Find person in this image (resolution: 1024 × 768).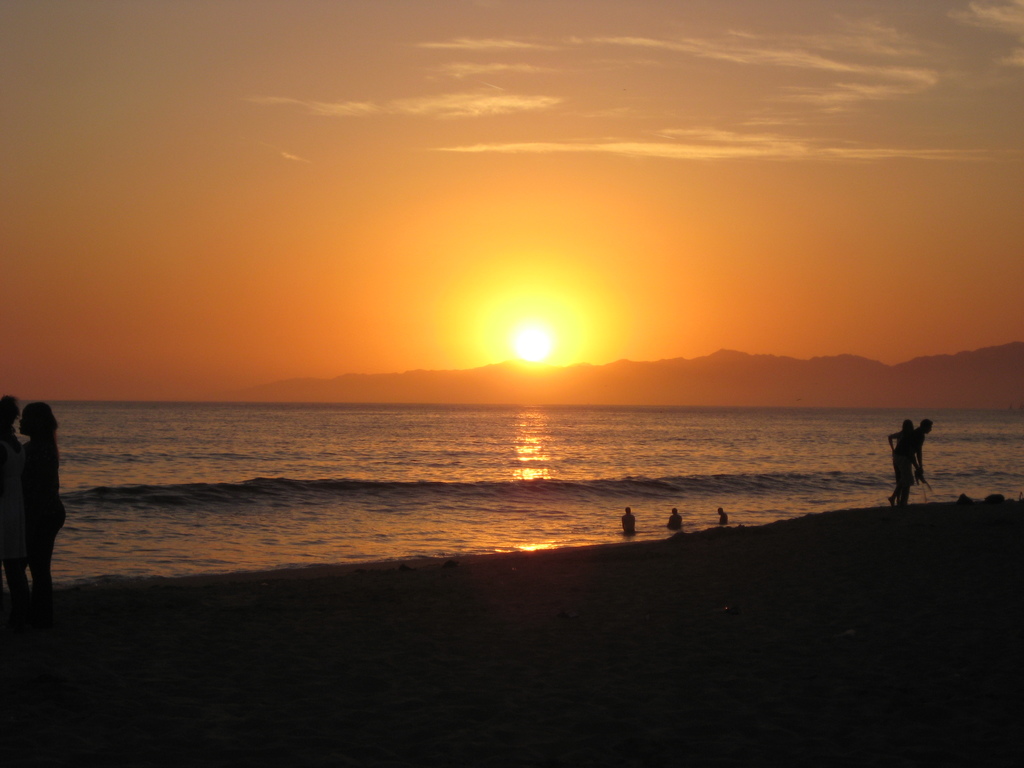
(0, 394, 25, 595).
